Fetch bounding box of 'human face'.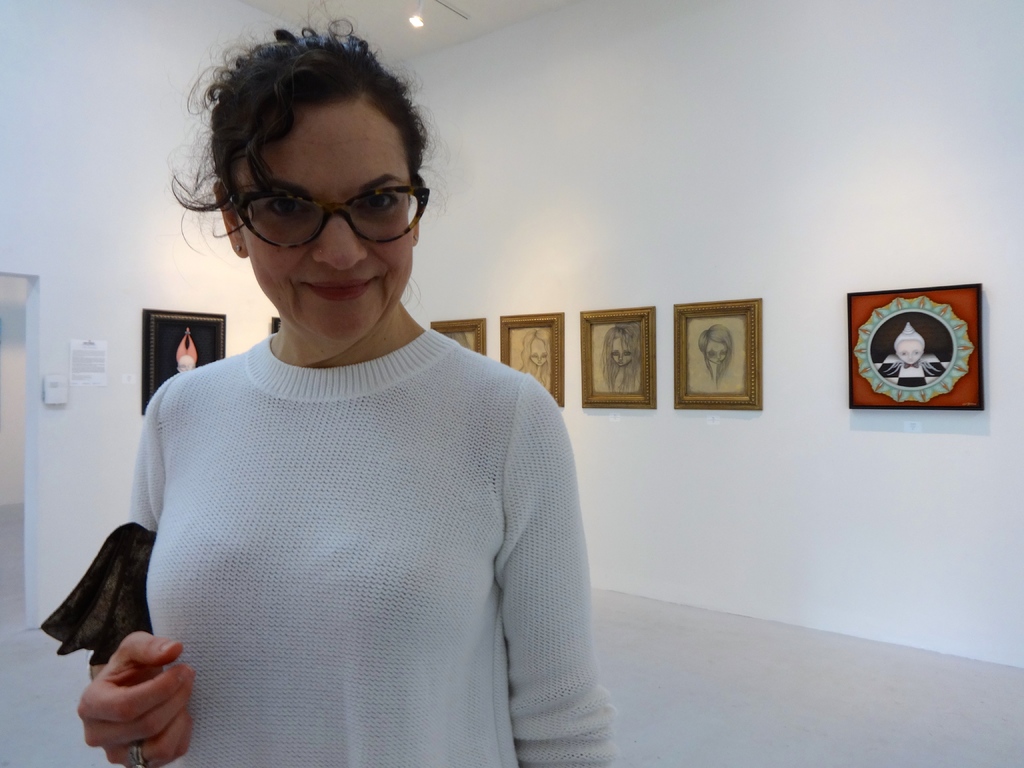
Bbox: <region>609, 339, 632, 369</region>.
